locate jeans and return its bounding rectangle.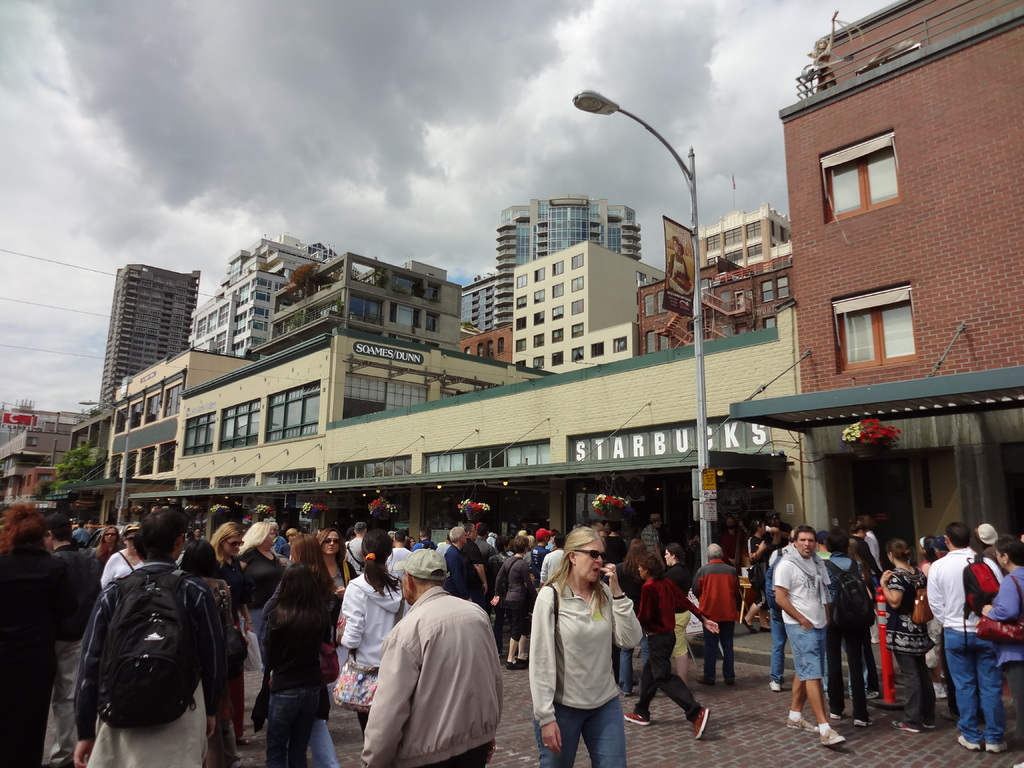
787,625,826,683.
